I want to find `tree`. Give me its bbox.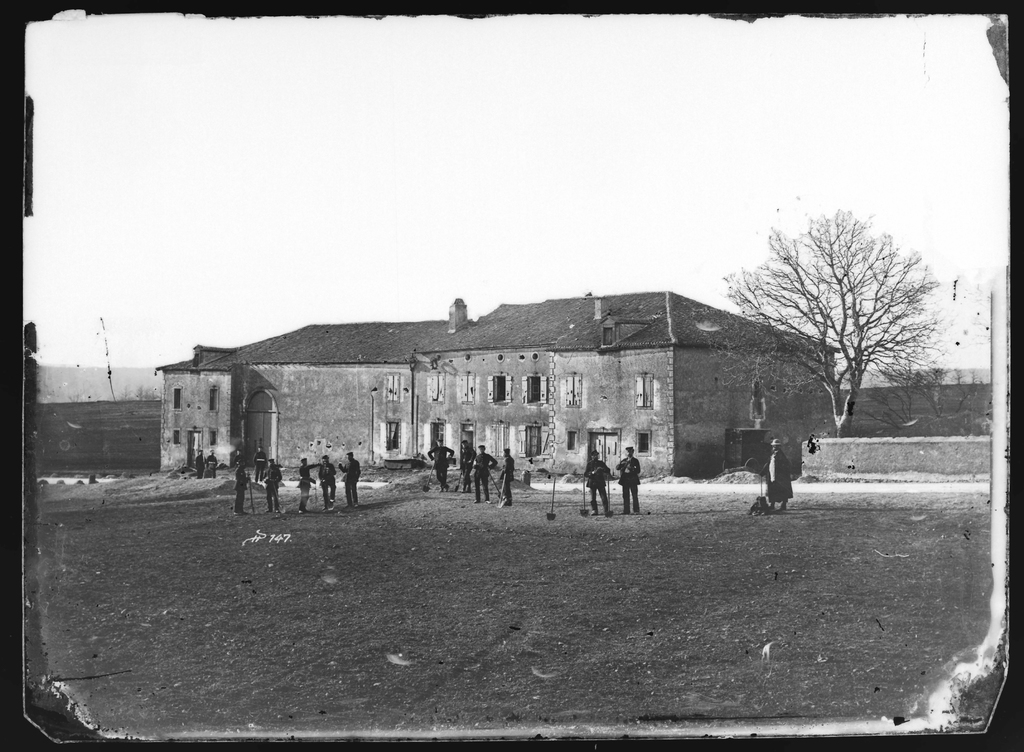
x1=733, y1=200, x2=944, y2=454.
